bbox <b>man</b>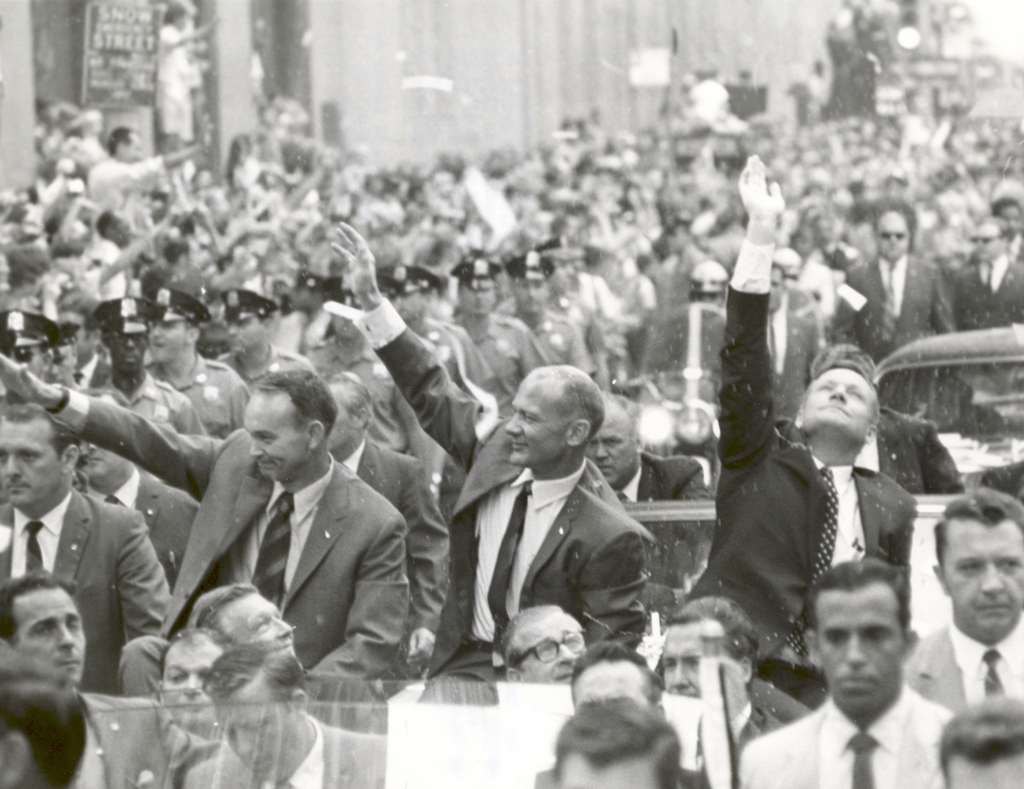
box(766, 573, 959, 785)
